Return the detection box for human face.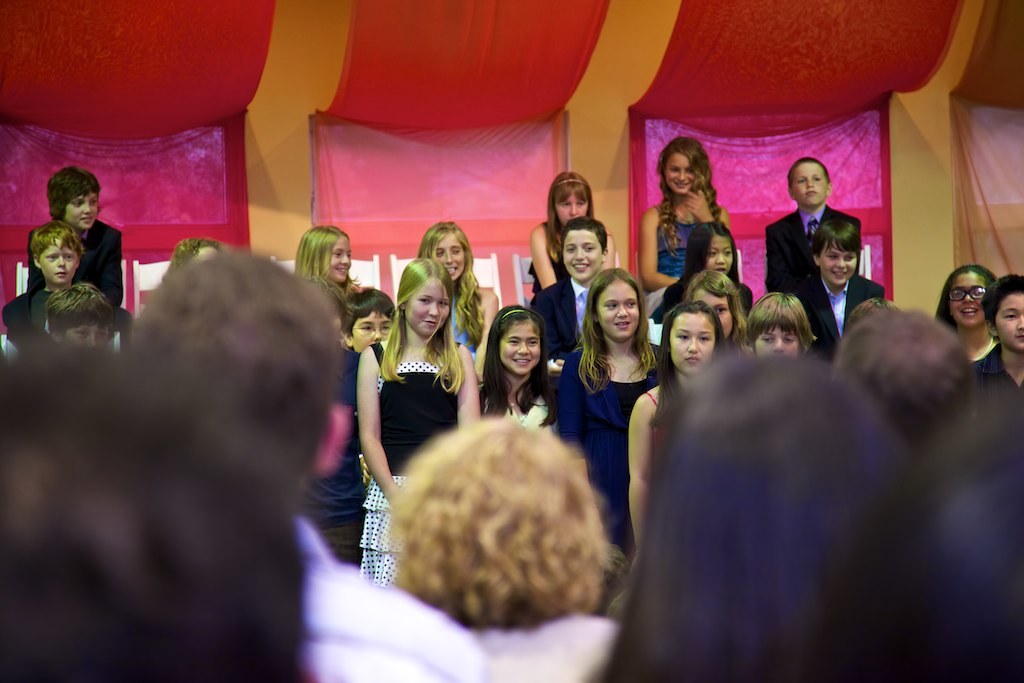
x1=563, y1=231, x2=606, y2=278.
